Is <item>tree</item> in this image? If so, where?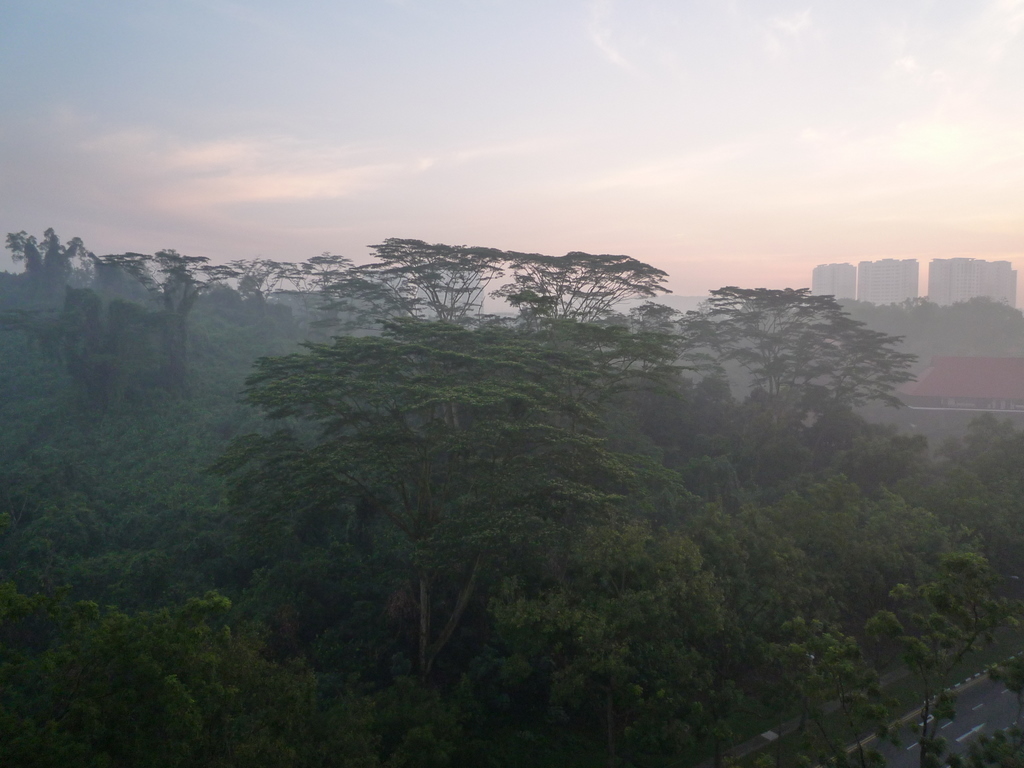
Yes, at rect(911, 666, 1023, 767).
